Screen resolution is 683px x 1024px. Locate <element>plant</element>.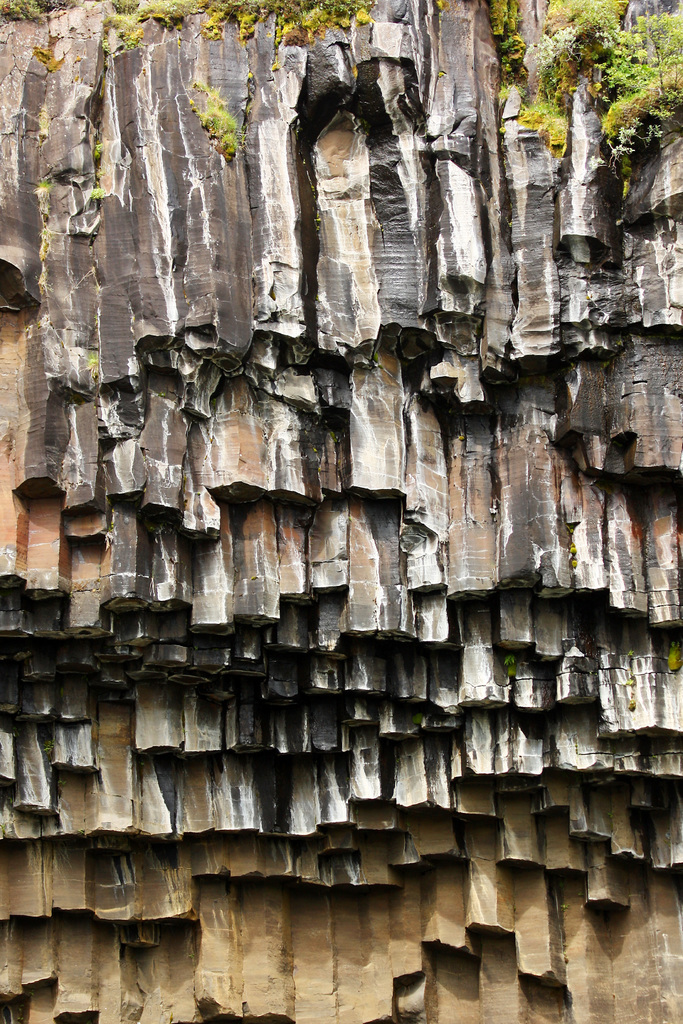
<region>94, 140, 103, 156</region>.
